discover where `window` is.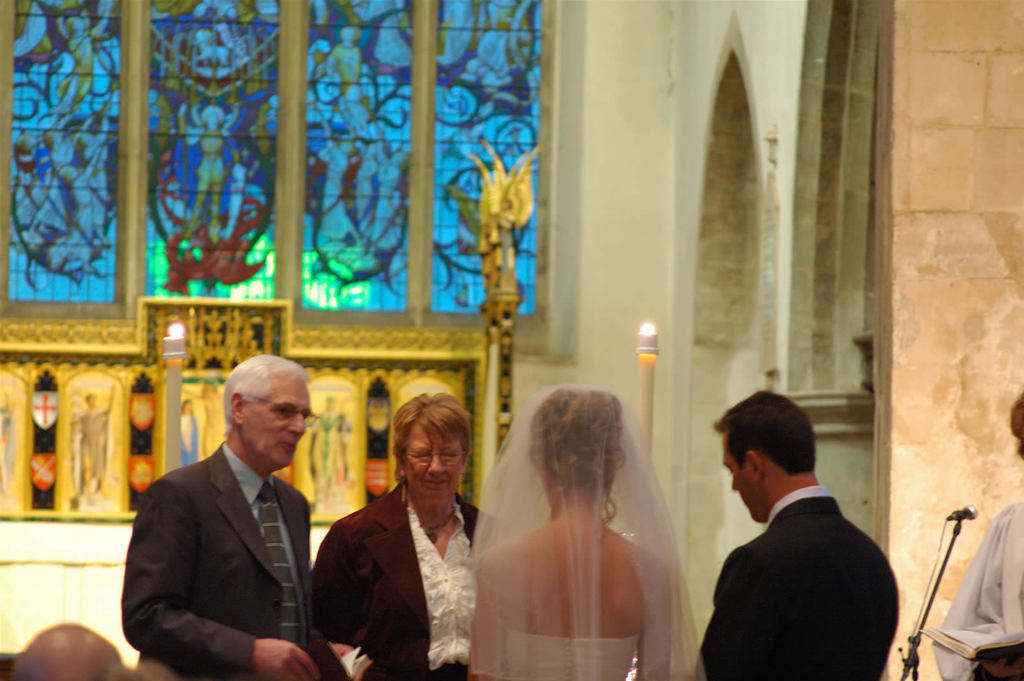
Discovered at crop(13, 0, 113, 308).
